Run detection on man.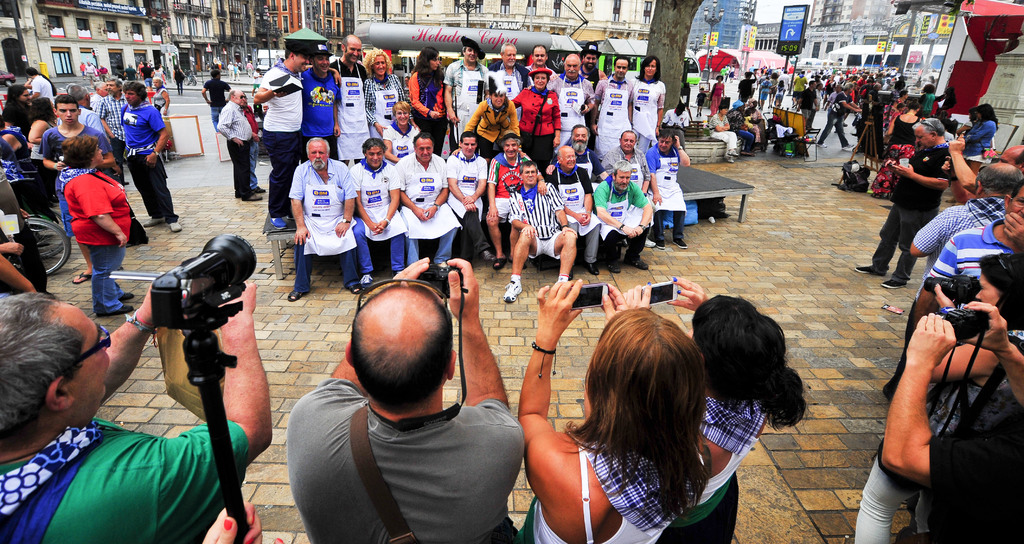
Result: select_region(910, 183, 1023, 334).
